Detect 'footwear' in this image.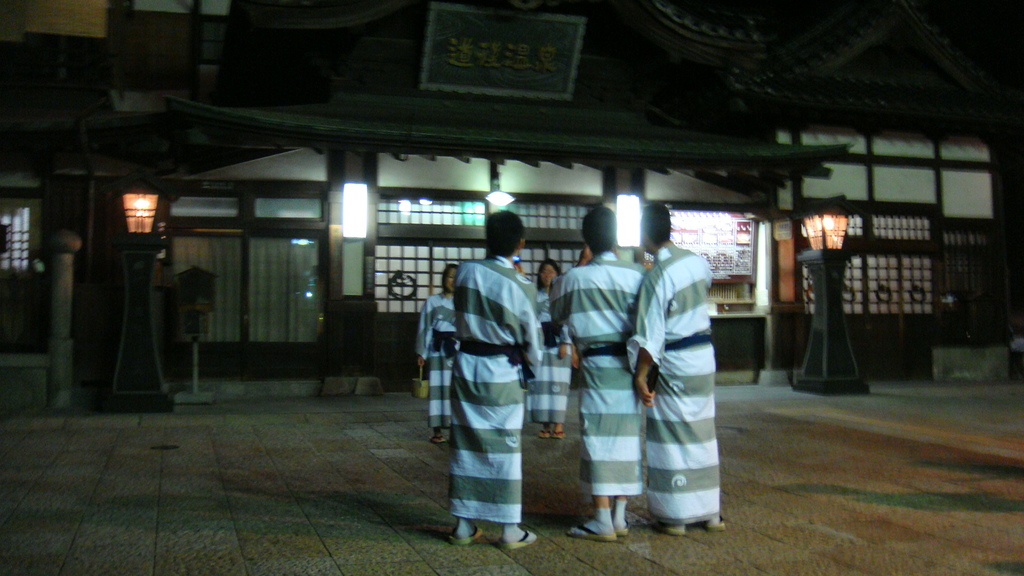
Detection: 426,436,447,448.
